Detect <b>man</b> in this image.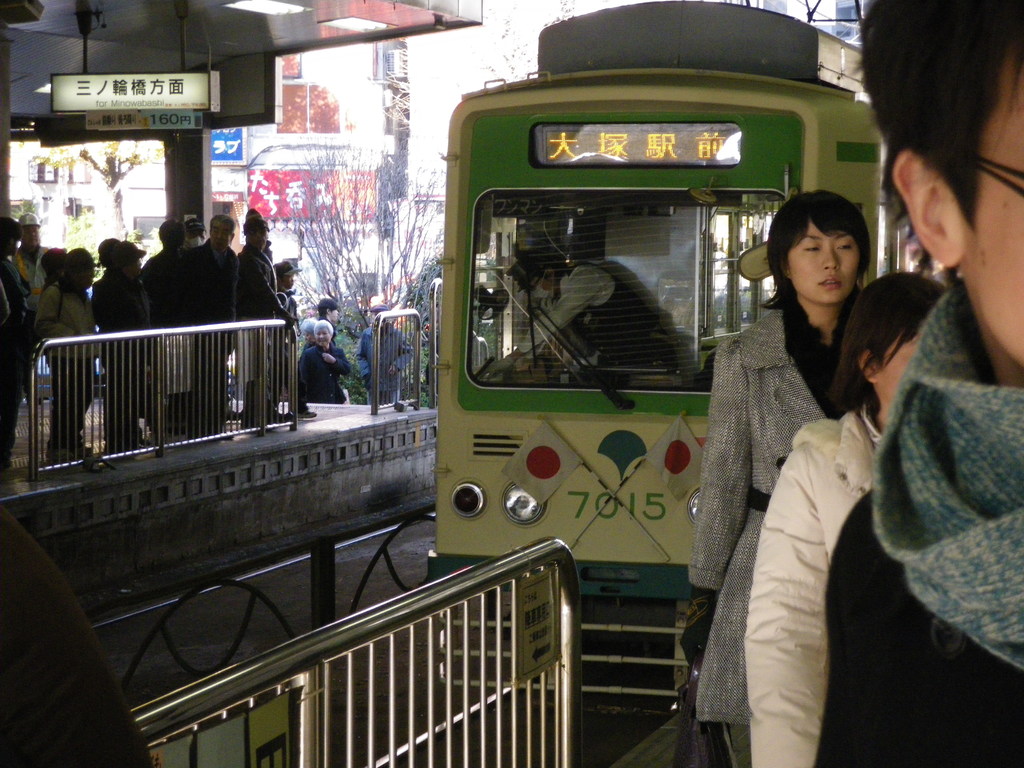
Detection: {"x1": 353, "y1": 300, "x2": 413, "y2": 413}.
